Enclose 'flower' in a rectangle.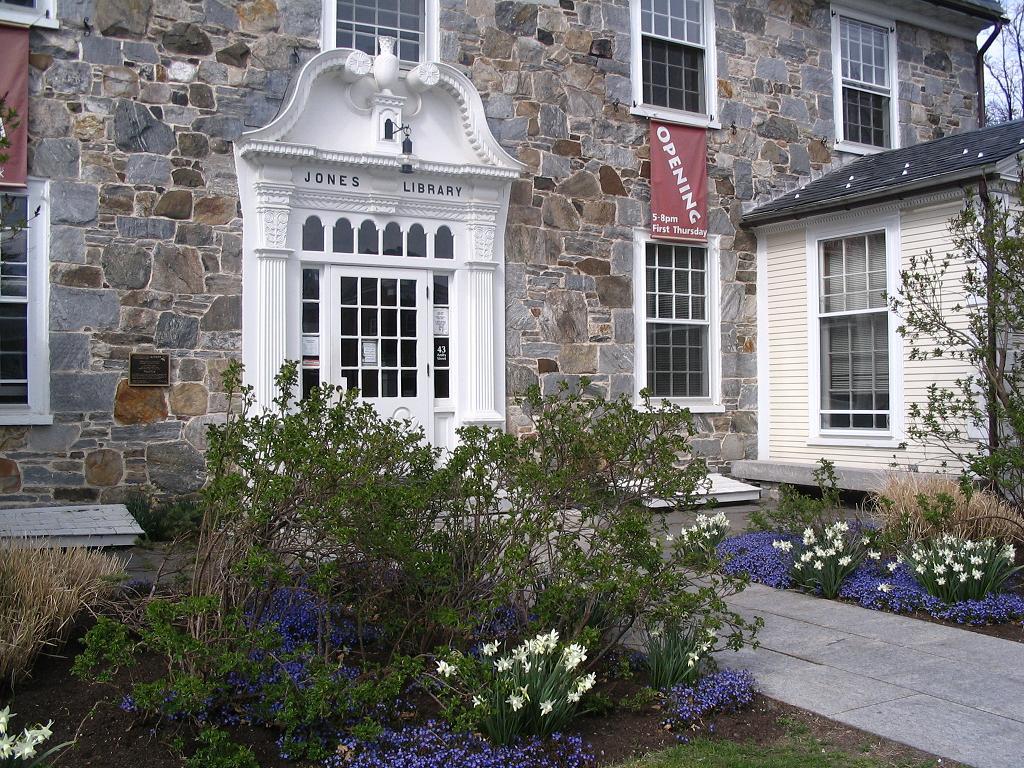
(505, 694, 524, 709).
